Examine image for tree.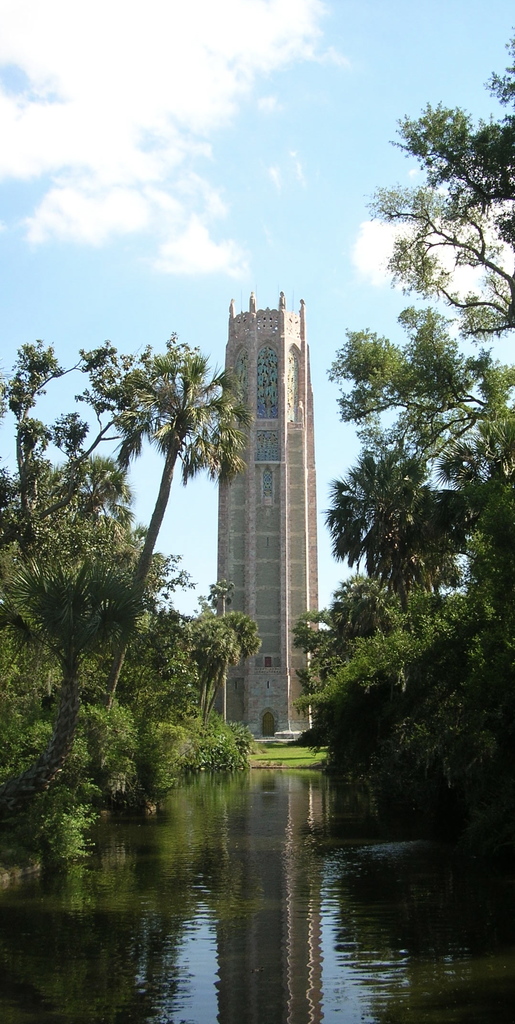
Examination result: BBox(0, 621, 159, 848).
